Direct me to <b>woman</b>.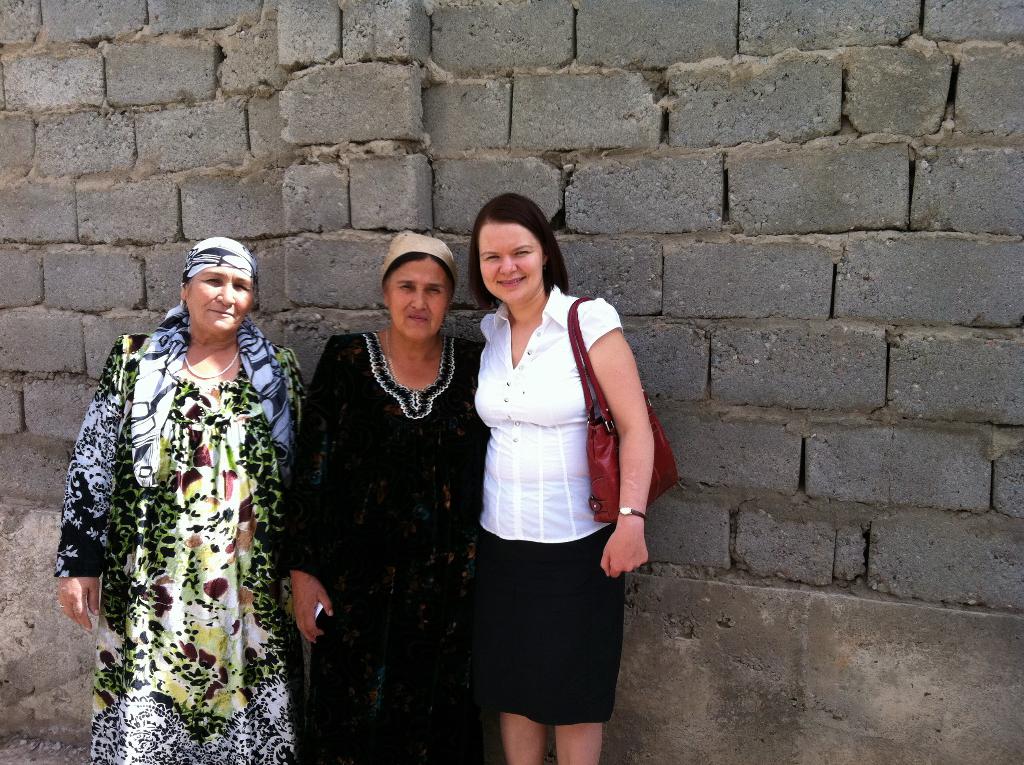
Direction: left=447, top=190, right=641, bottom=759.
